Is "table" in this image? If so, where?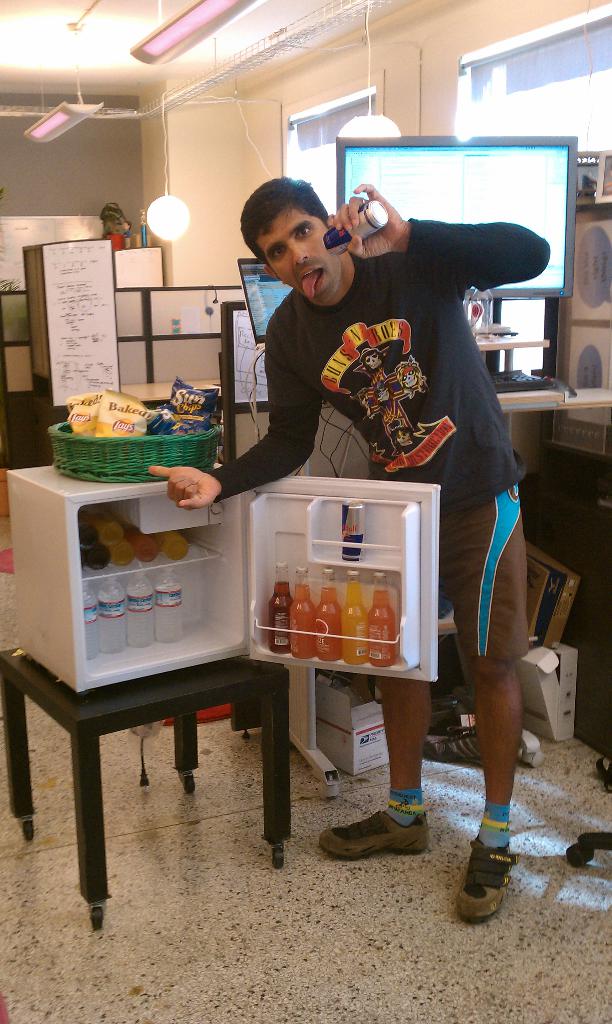
Yes, at x1=0, y1=580, x2=269, y2=922.
